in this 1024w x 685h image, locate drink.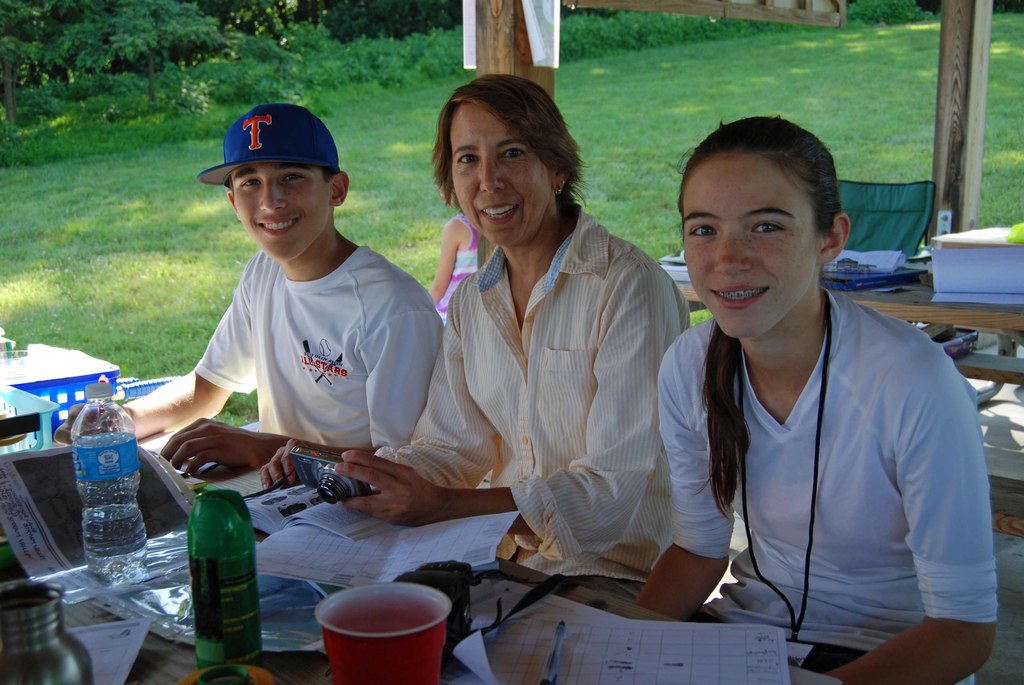
Bounding box: 85:504:145:576.
